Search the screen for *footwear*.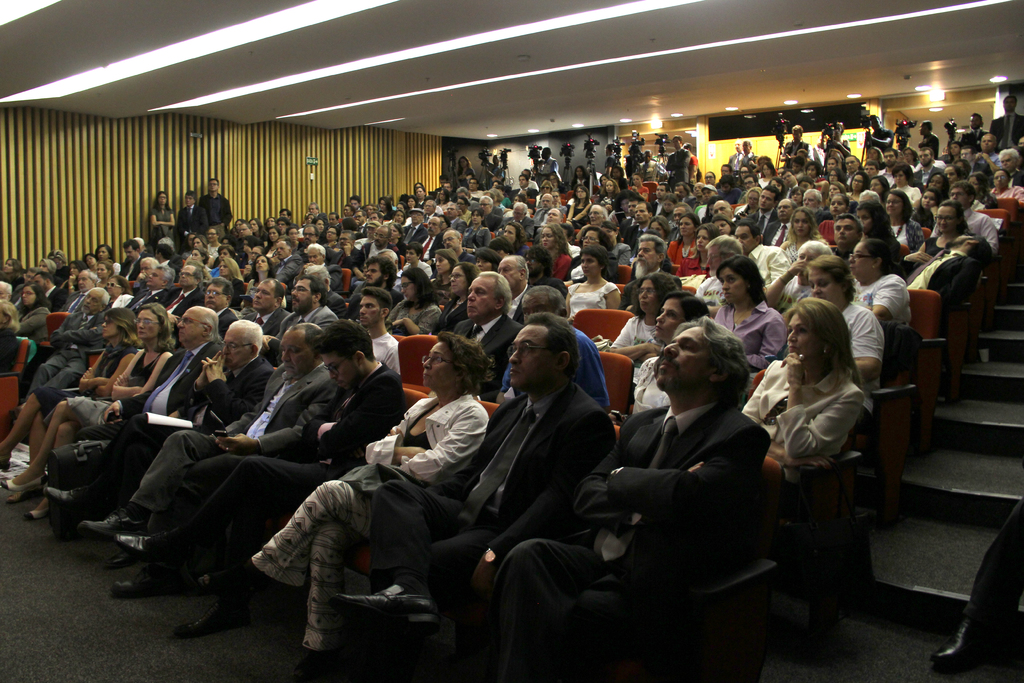
Found at 344, 580, 446, 645.
